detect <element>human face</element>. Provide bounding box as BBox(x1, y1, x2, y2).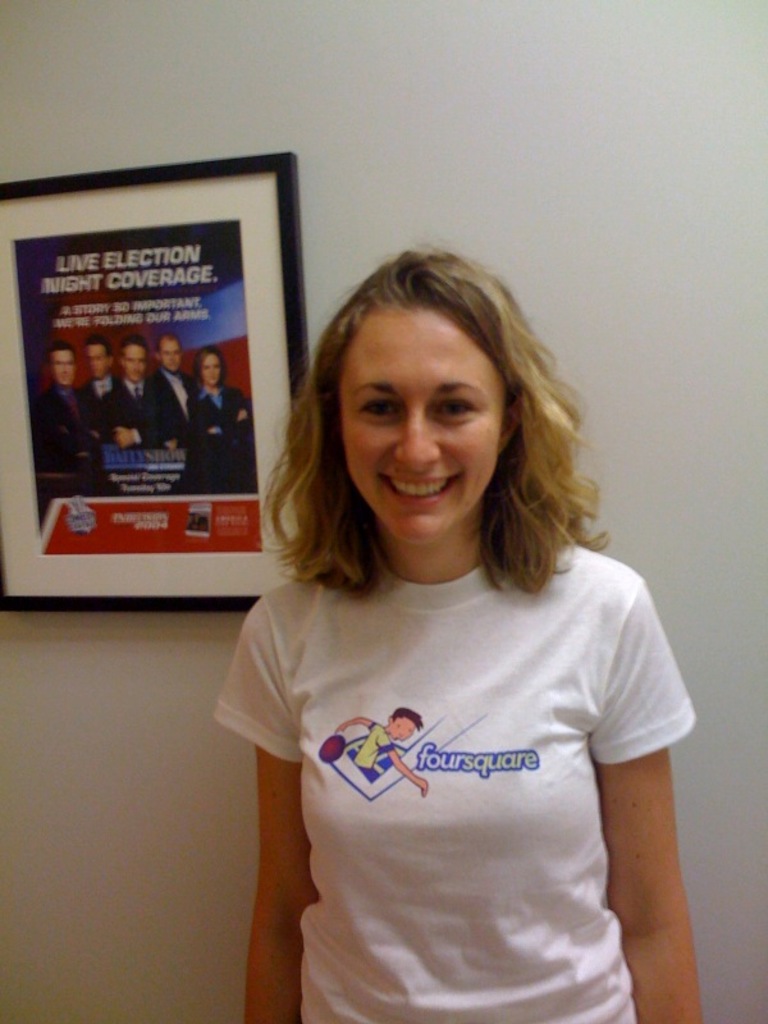
BBox(196, 355, 218, 381).
